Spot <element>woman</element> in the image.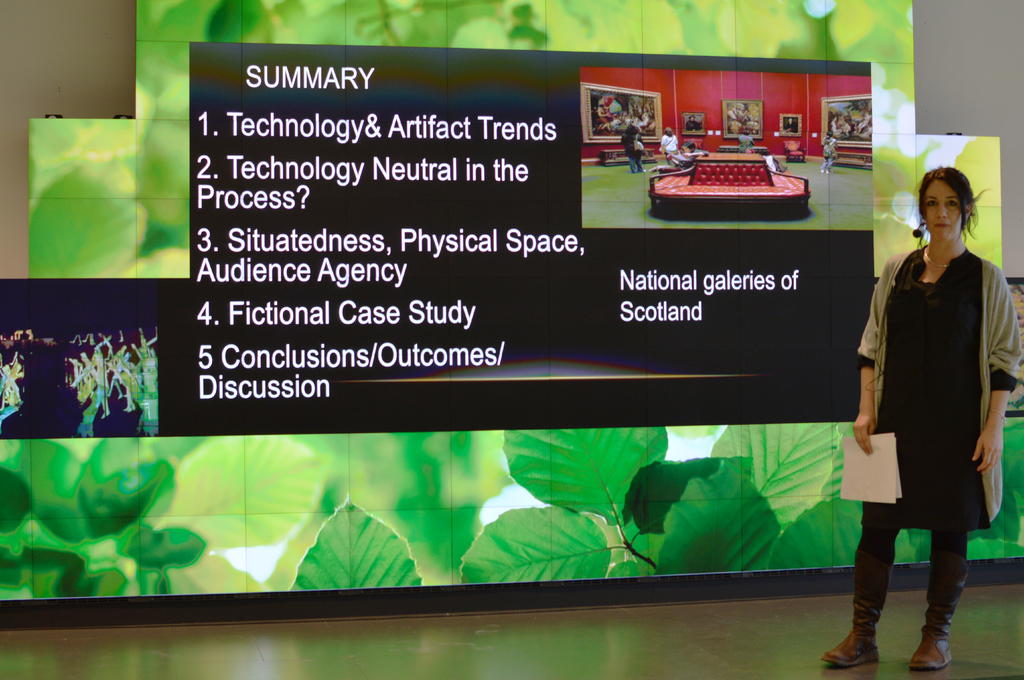
<element>woman</element> found at [648,138,708,177].
